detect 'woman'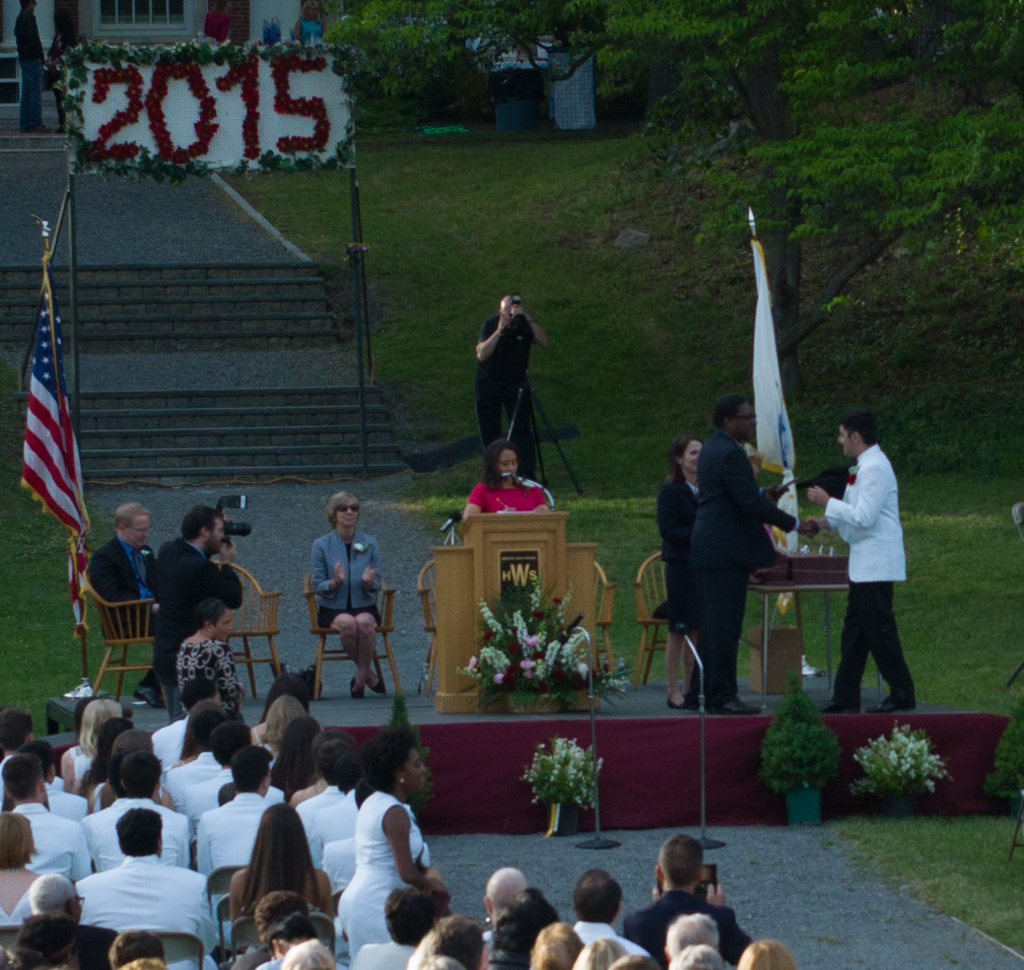
box(352, 884, 436, 969)
